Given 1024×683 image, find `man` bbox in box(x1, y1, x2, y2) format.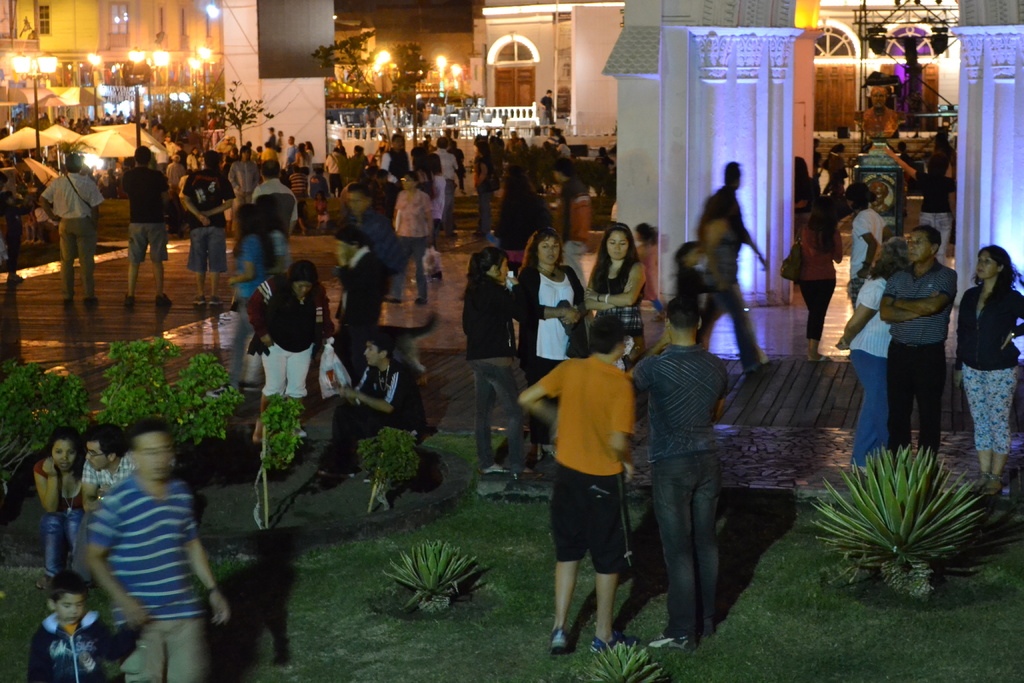
box(254, 158, 297, 261).
